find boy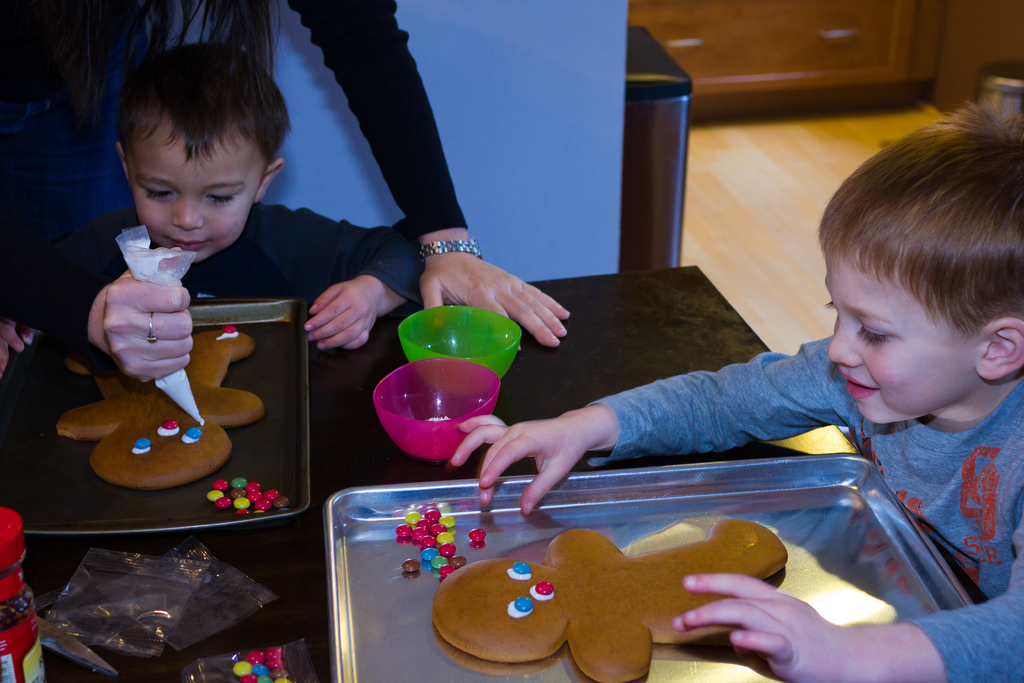
70, 38, 426, 361
